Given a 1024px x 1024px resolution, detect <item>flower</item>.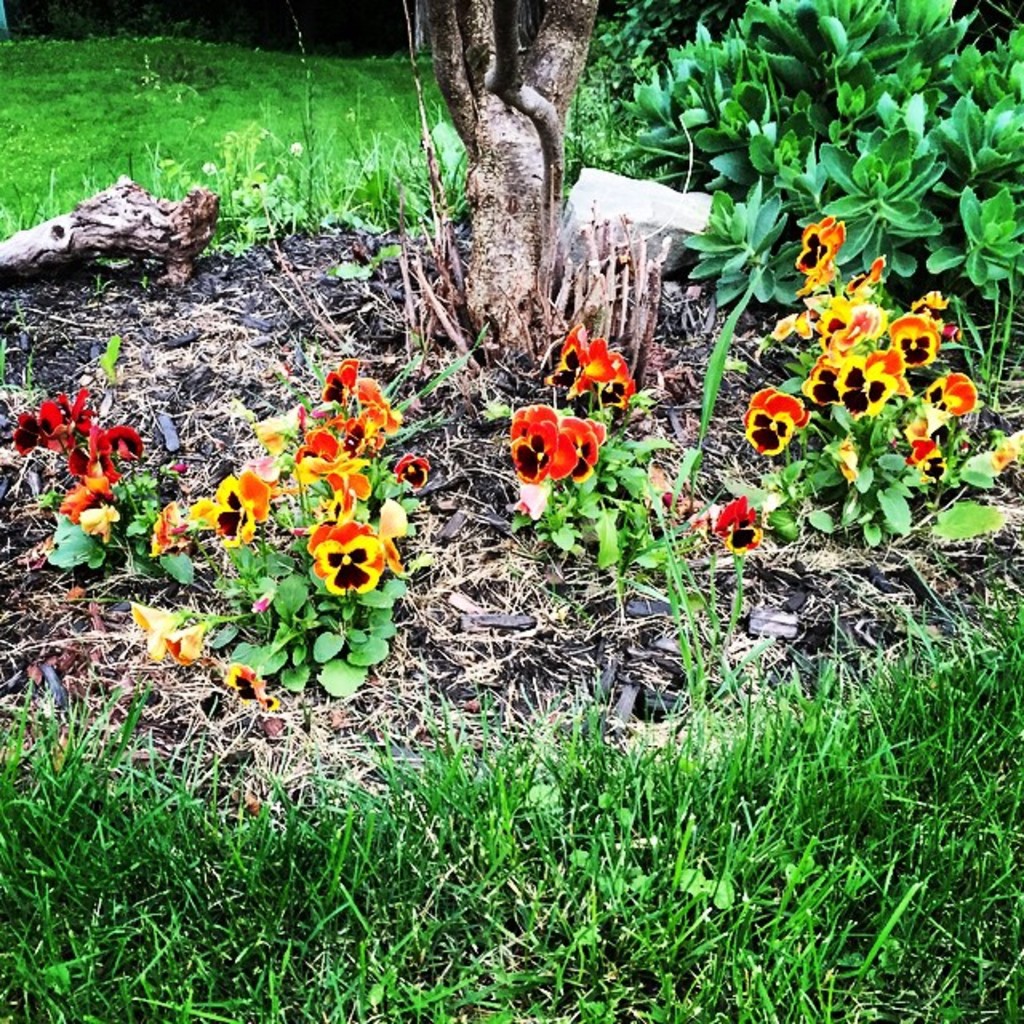
l=570, t=418, r=608, b=480.
